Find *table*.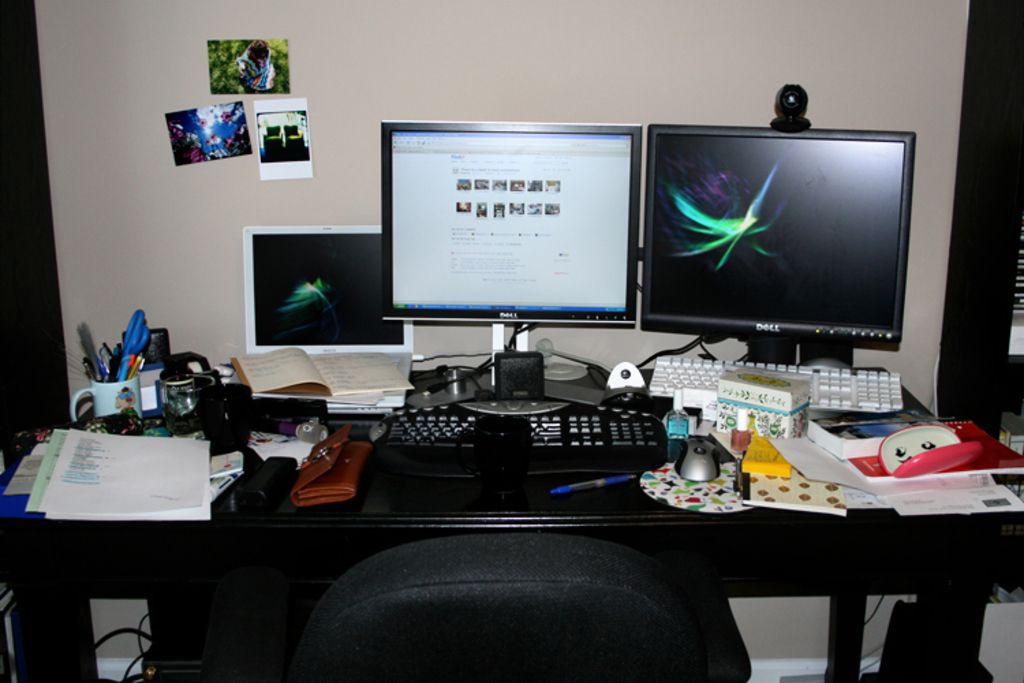
<region>0, 369, 1023, 682</region>.
